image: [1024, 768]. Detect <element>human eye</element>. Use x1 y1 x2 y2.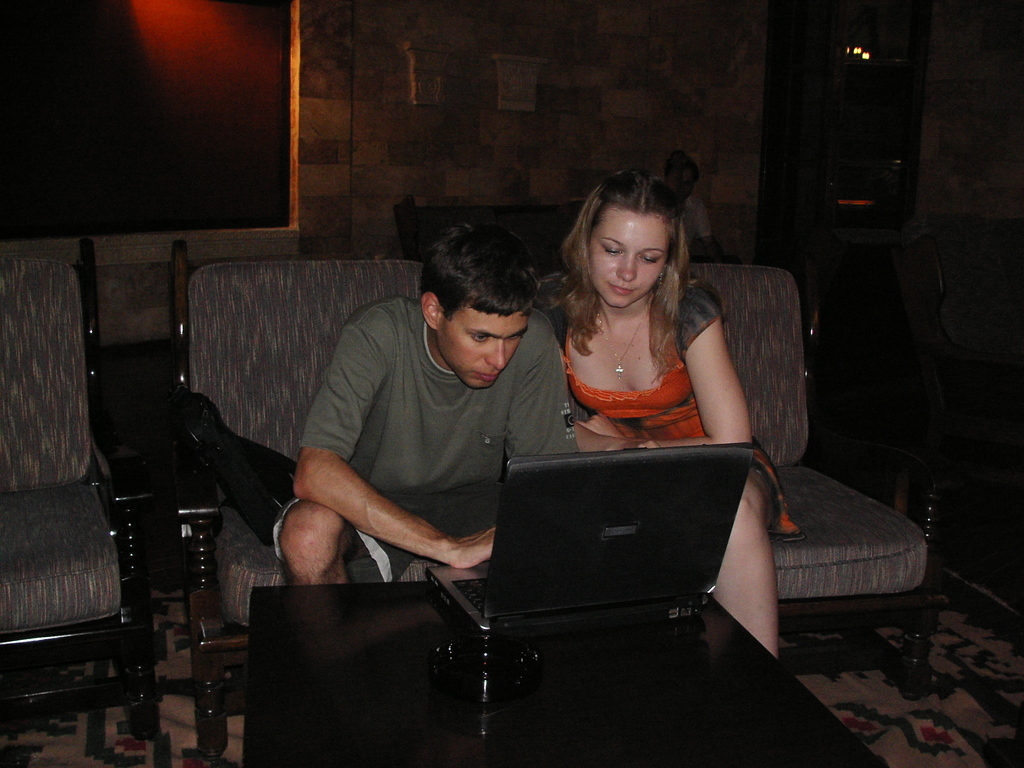
599 241 628 262.
